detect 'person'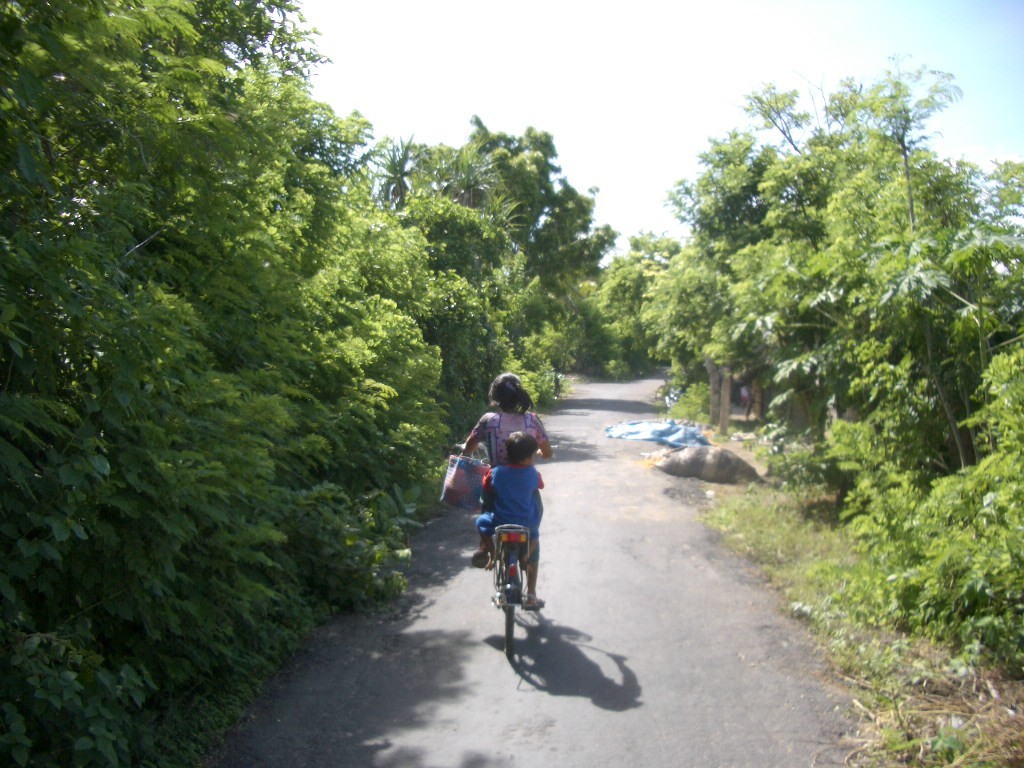
bbox=[478, 431, 542, 567]
